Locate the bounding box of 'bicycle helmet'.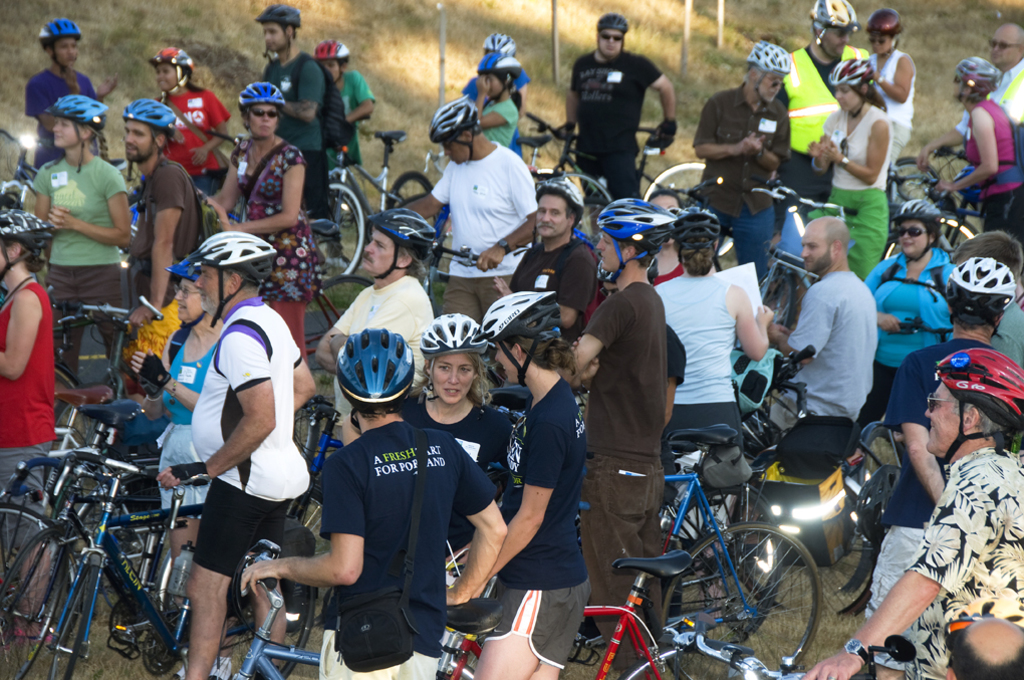
Bounding box: box(150, 46, 191, 79).
